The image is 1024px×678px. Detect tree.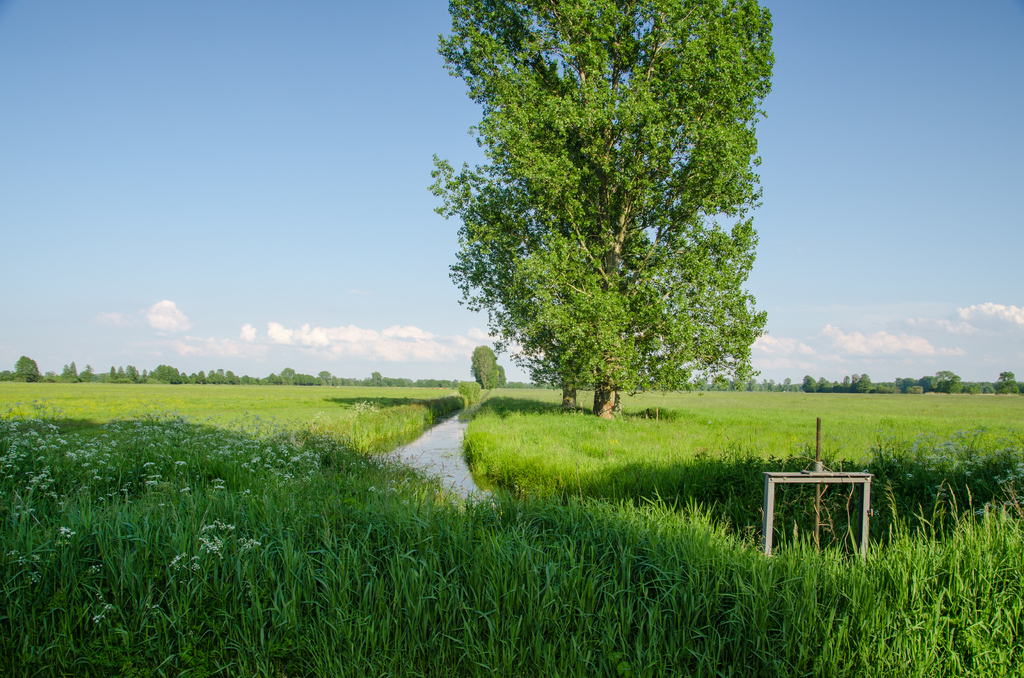
Detection: Rect(819, 377, 826, 385).
